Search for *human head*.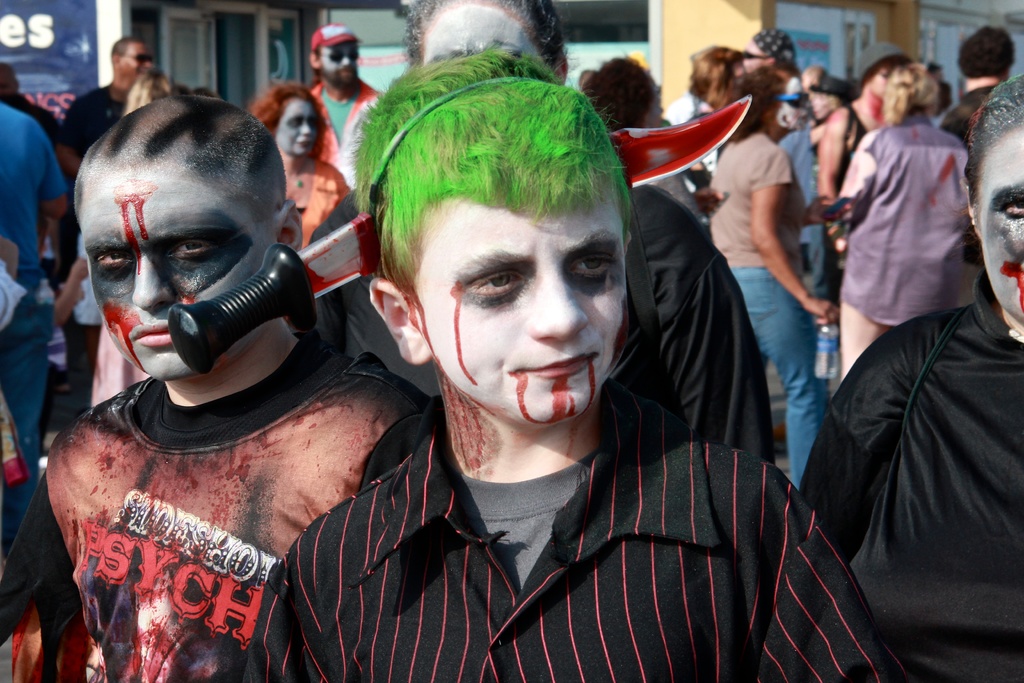
Found at 857/45/904/100.
